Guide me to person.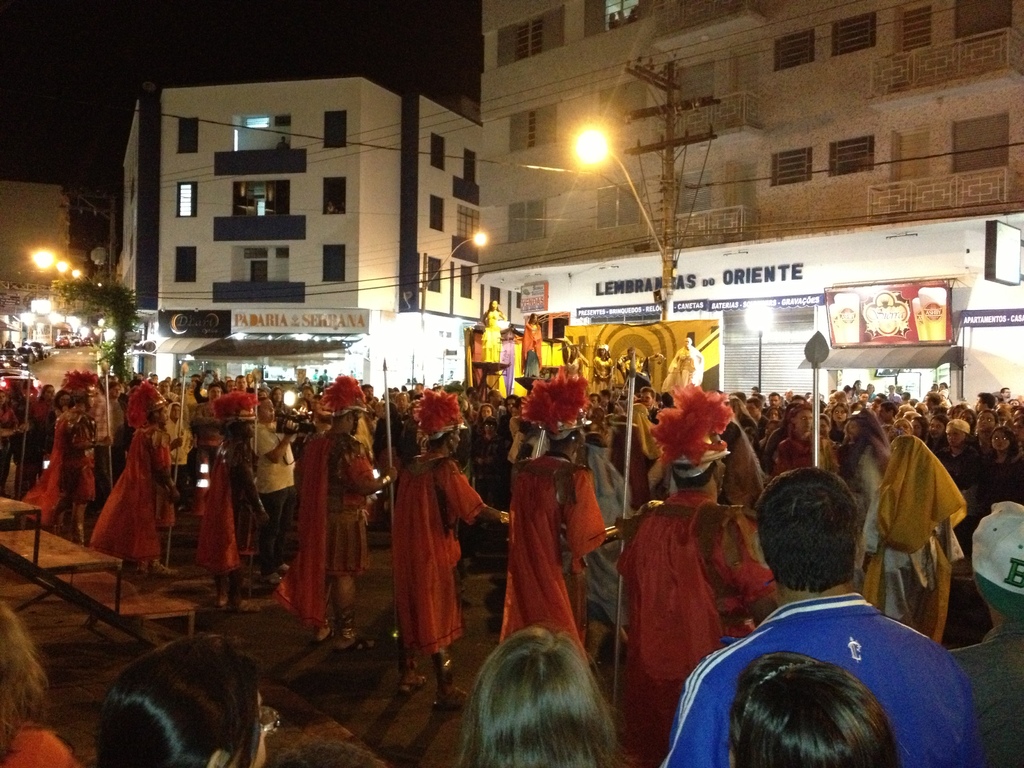
Guidance: rect(714, 401, 766, 508).
